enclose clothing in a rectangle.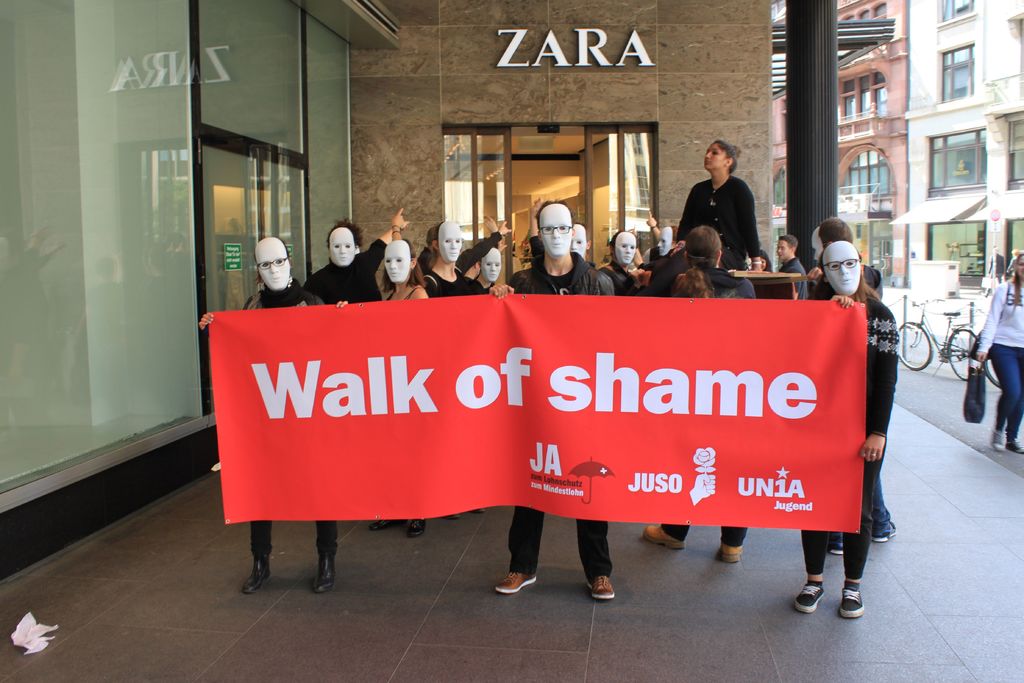
<box>675,169,758,268</box>.
